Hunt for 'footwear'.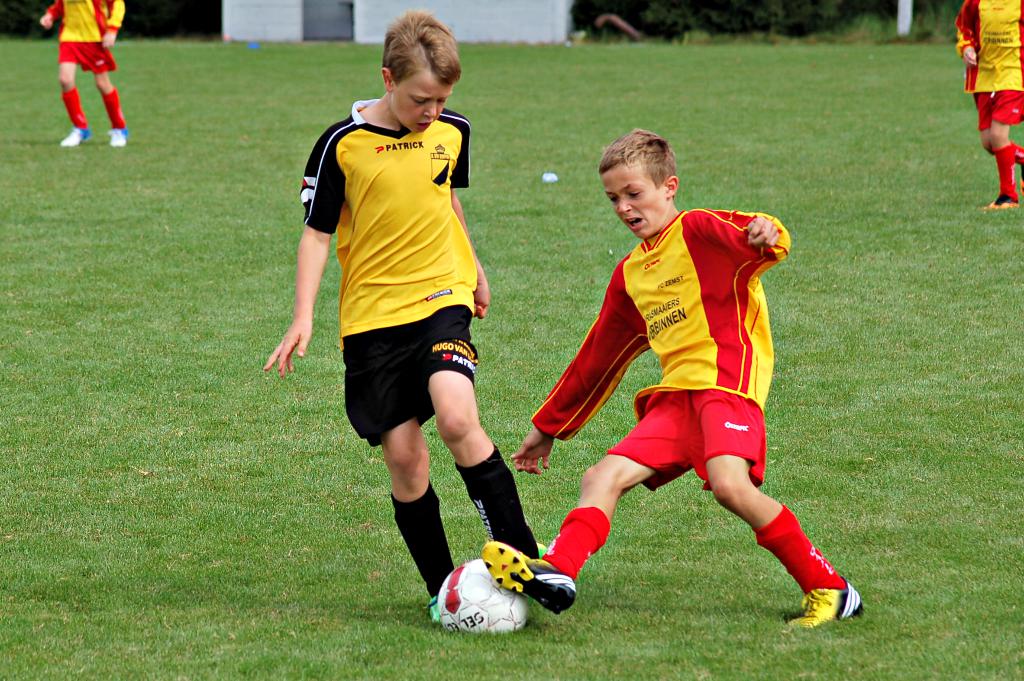
Hunted down at [538,540,546,558].
